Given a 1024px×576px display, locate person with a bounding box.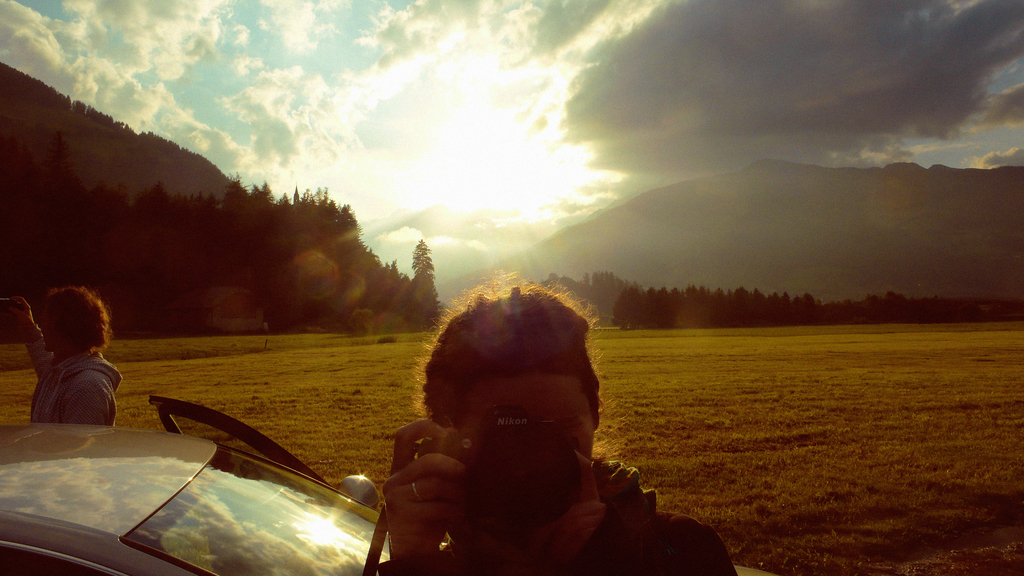
Located: 17, 280, 123, 434.
